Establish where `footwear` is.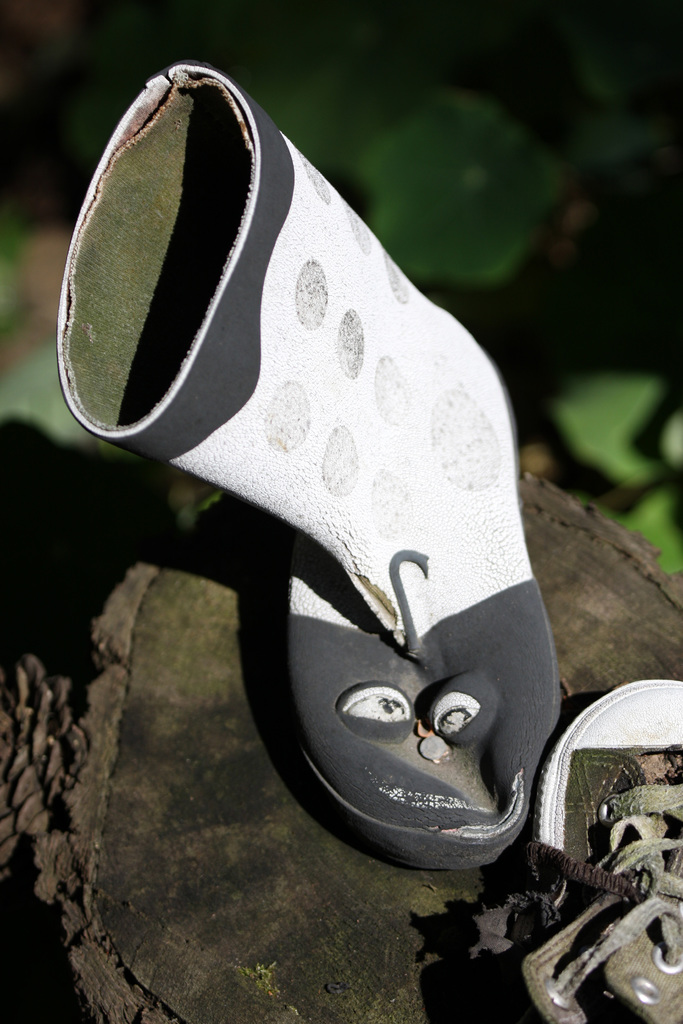
Established at left=57, top=49, right=572, bottom=870.
